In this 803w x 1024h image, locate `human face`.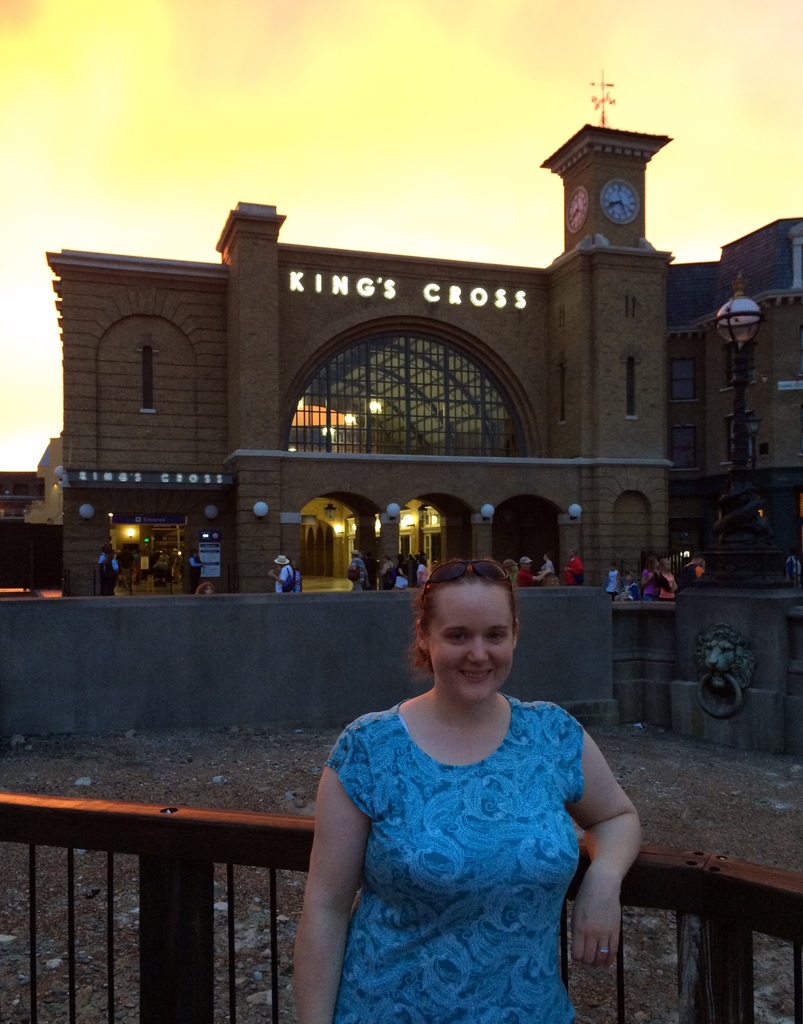
Bounding box: detection(566, 546, 575, 562).
